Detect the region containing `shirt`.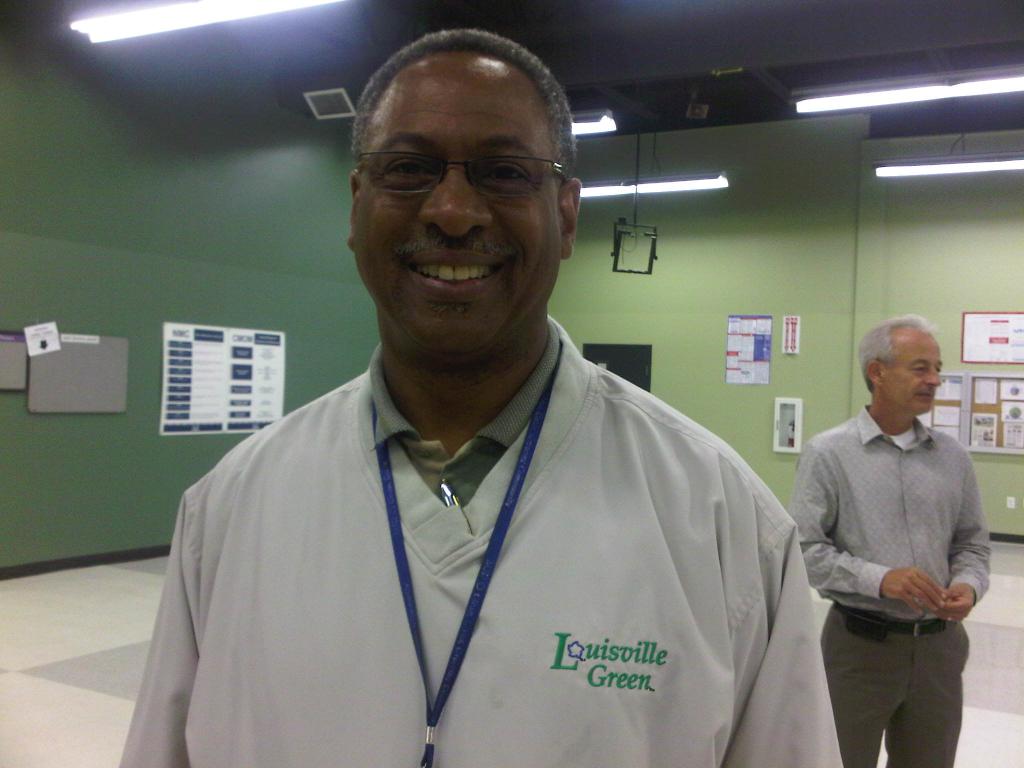
locate(790, 404, 993, 618).
